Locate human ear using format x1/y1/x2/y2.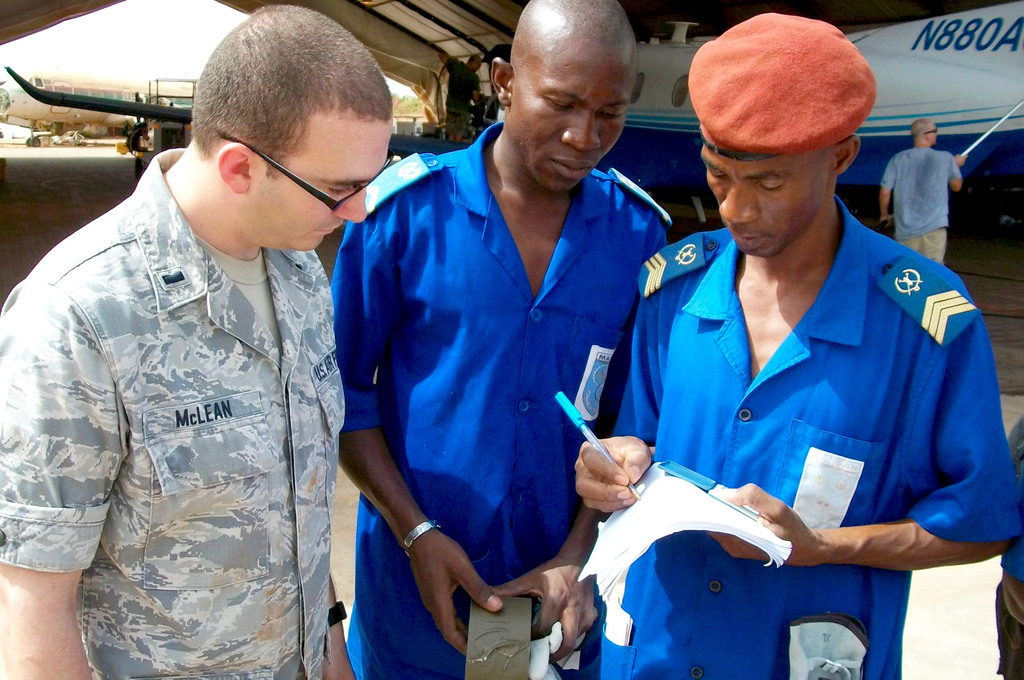
838/136/859/178.
